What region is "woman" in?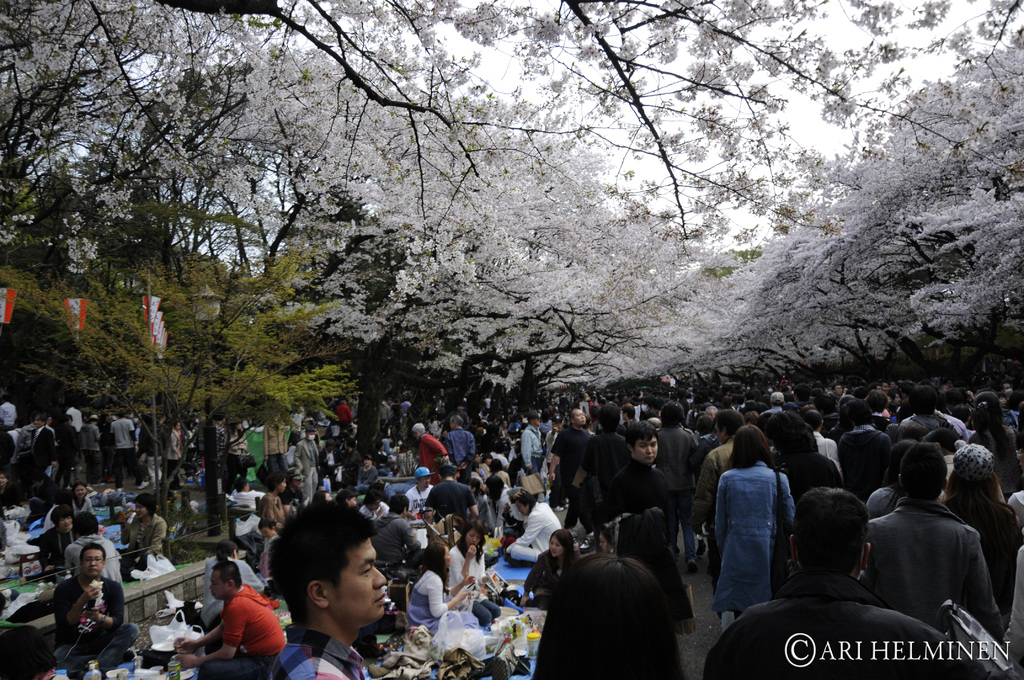
pyautogui.locateOnScreen(945, 439, 1021, 617).
